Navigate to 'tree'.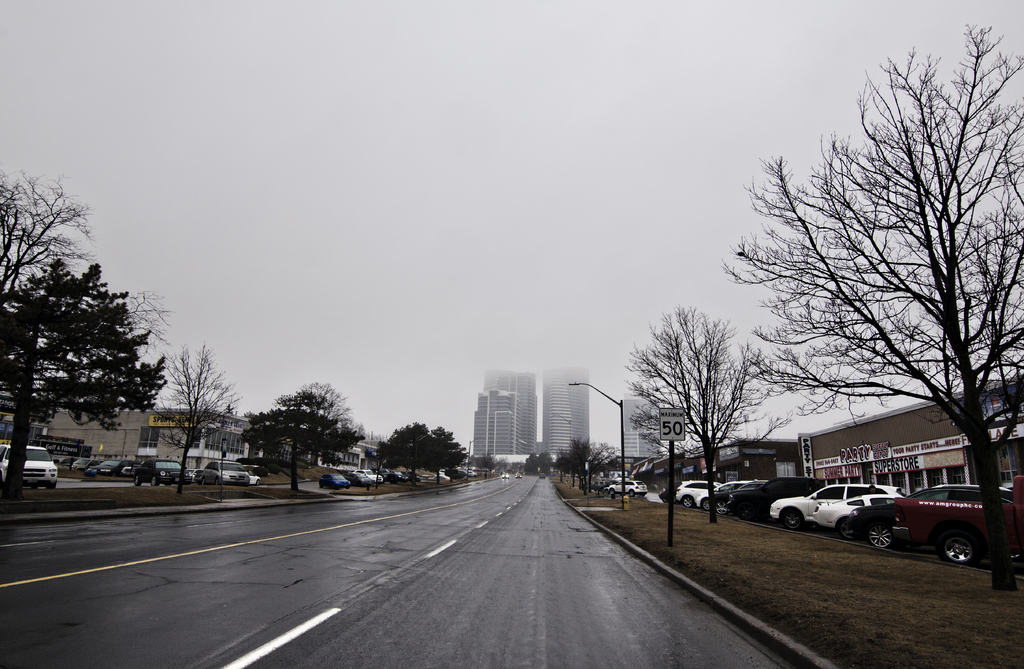
Navigation target: box(0, 262, 168, 497).
